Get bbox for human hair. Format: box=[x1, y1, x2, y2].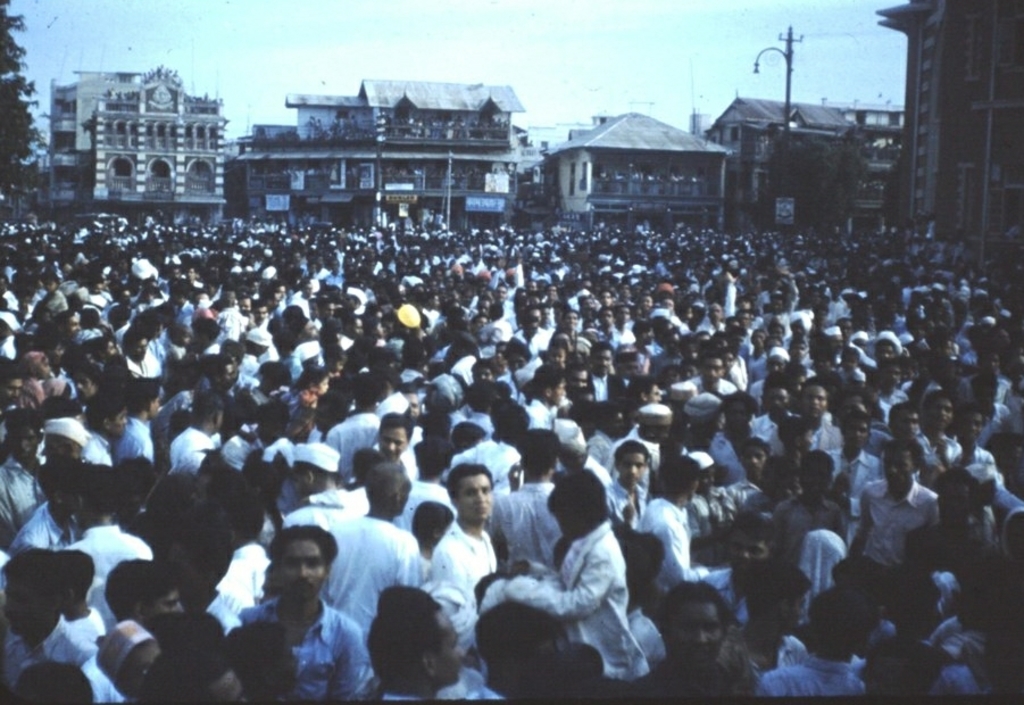
box=[75, 547, 95, 603].
